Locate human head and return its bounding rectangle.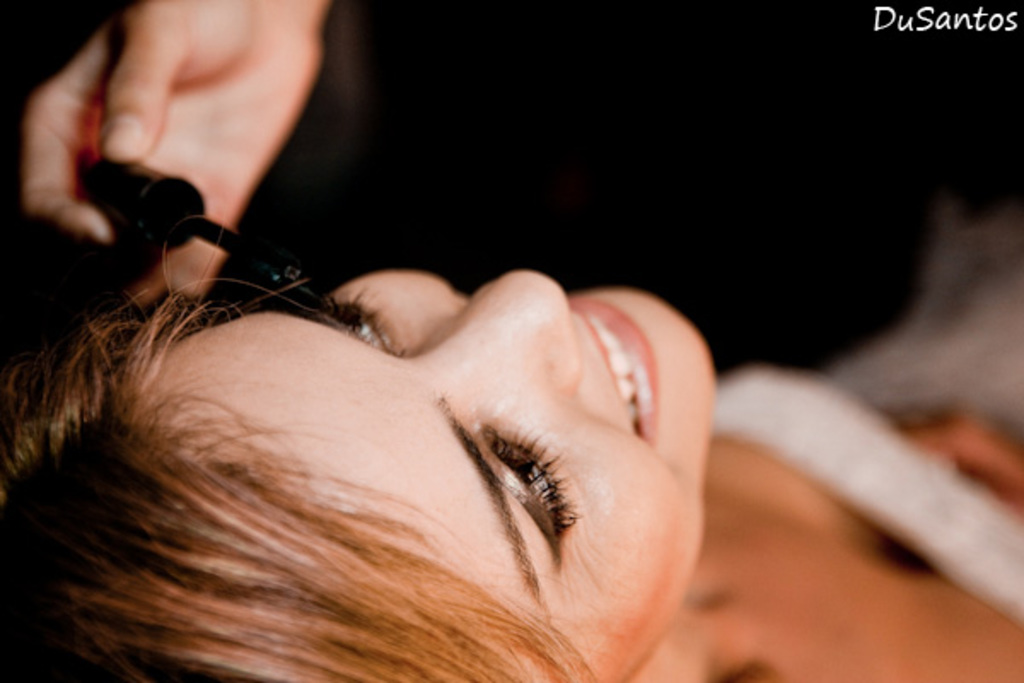
box(46, 176, 744, 651).
